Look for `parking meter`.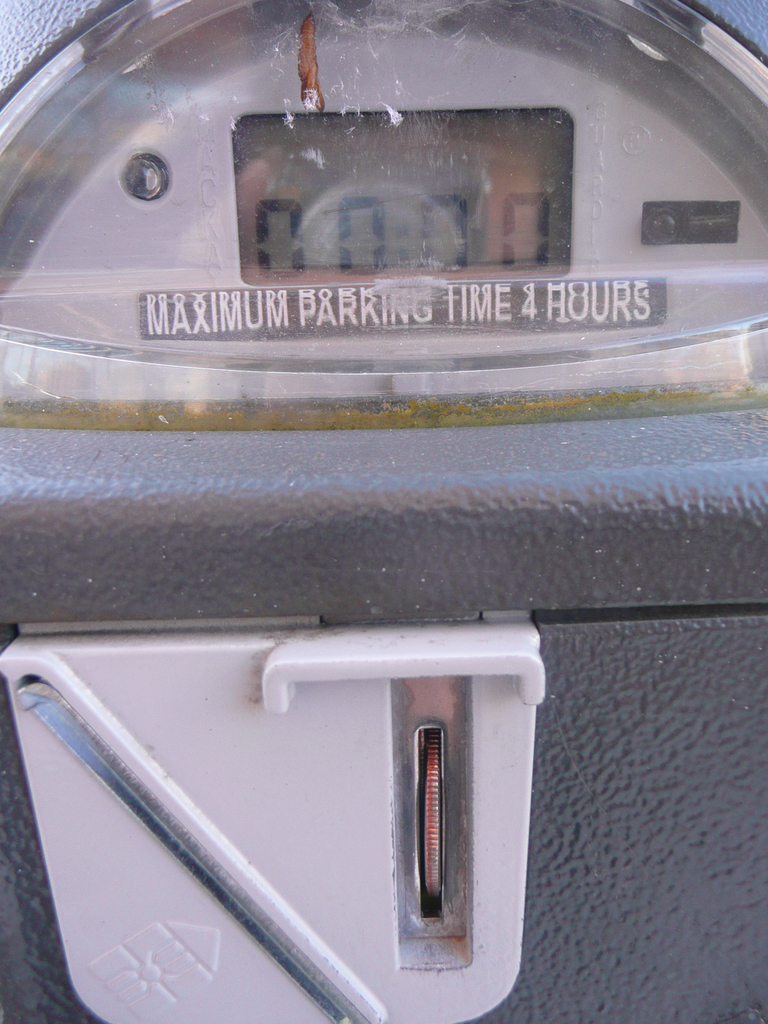
Found: x1=0 y1=0 x2=767 y2=1021.
